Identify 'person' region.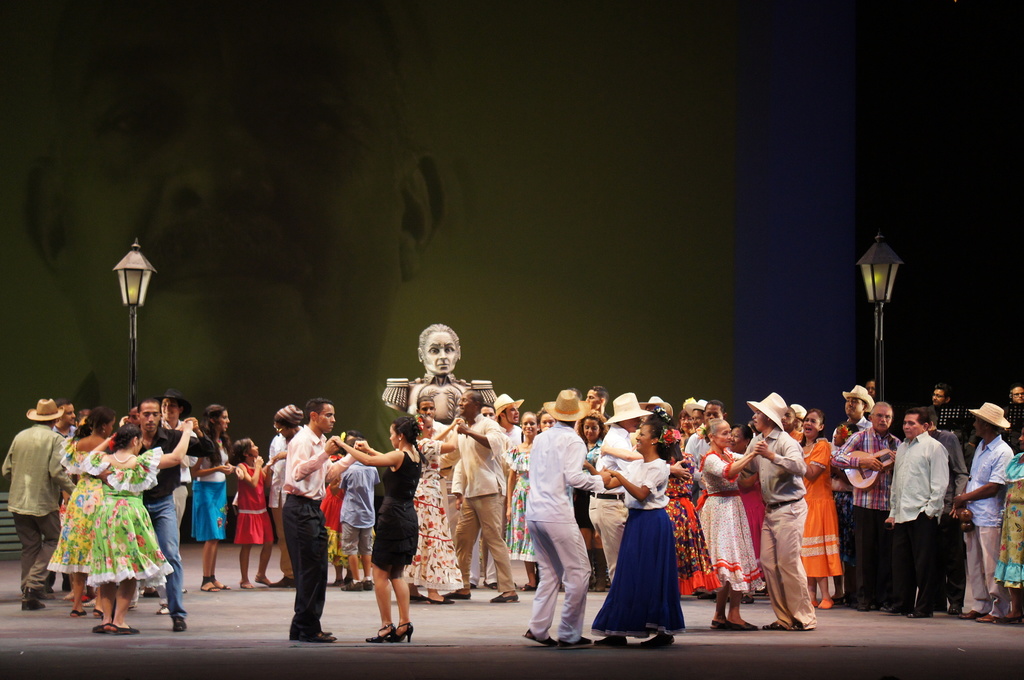
Region: pyautogui.locateOnScreen(91, 417, 198, 630).
